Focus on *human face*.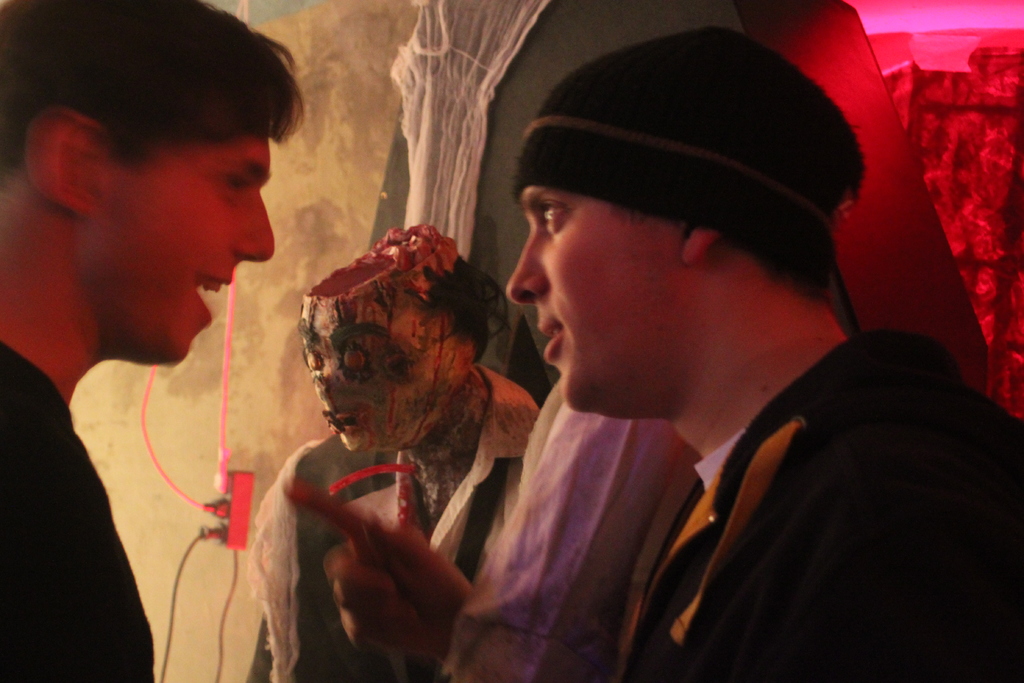
Focused at select_region(506, 188, 681, 406).
